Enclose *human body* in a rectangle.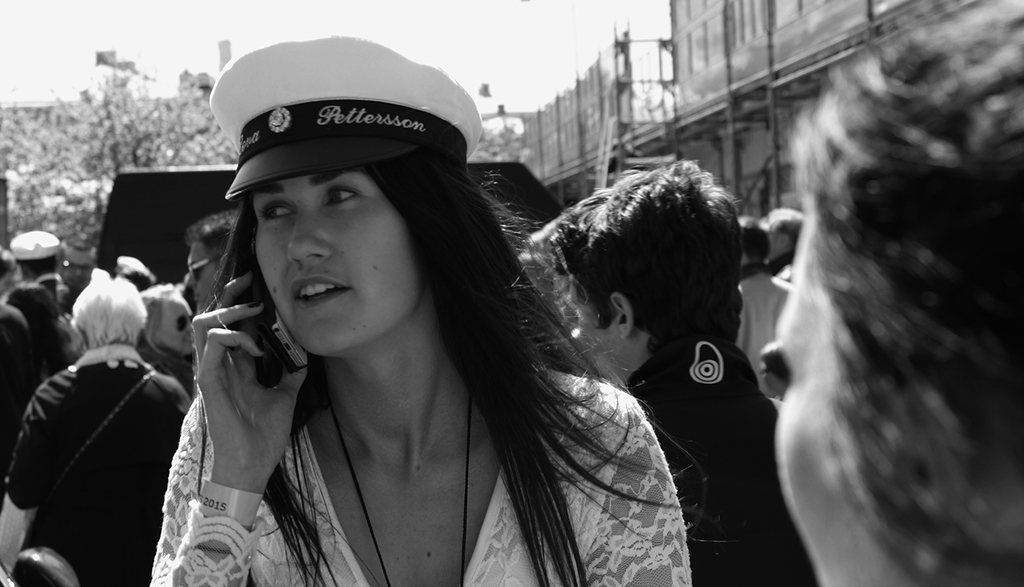
left=624, top=339, right=817, bottom=586.
